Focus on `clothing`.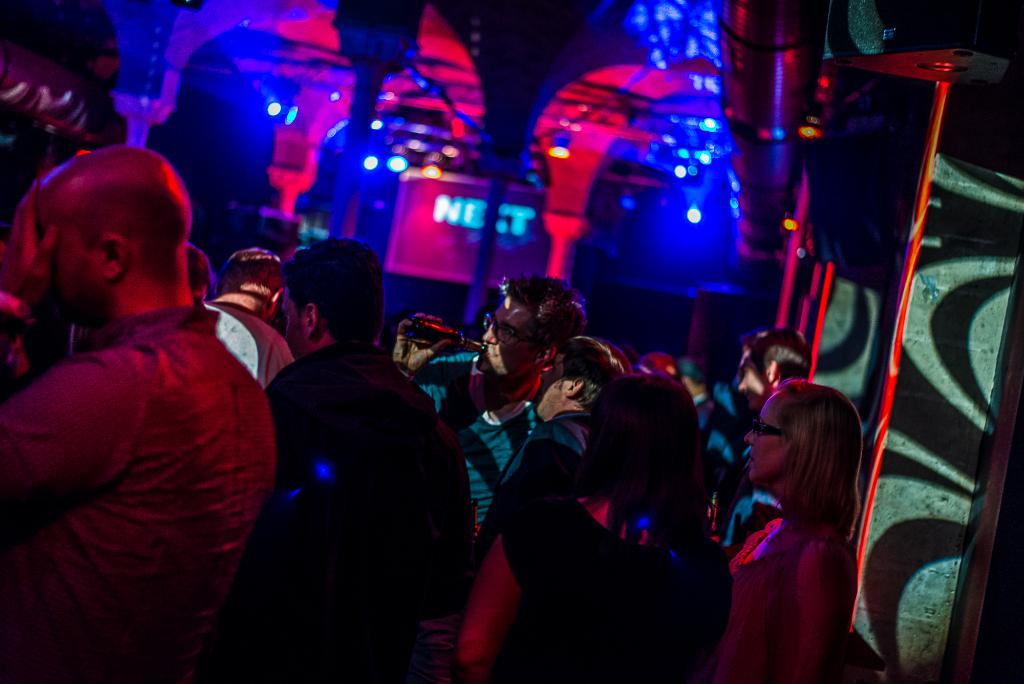
Focused at [left=709, top=520, right=853, bottom=683].
